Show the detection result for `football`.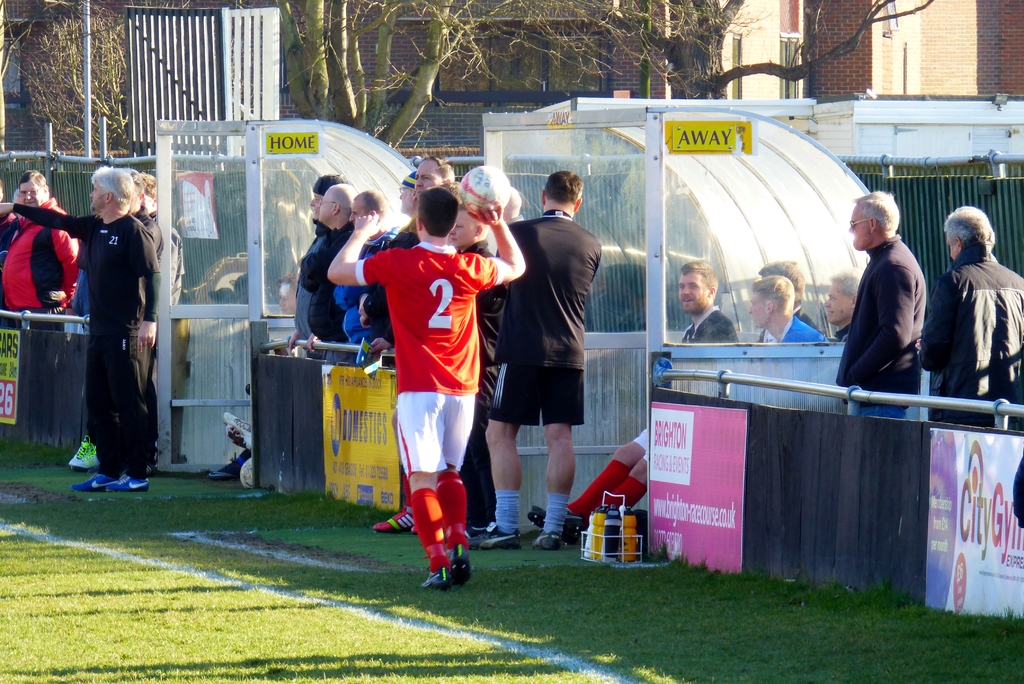
x1=460 y1=166 x2=509 y2=219.
